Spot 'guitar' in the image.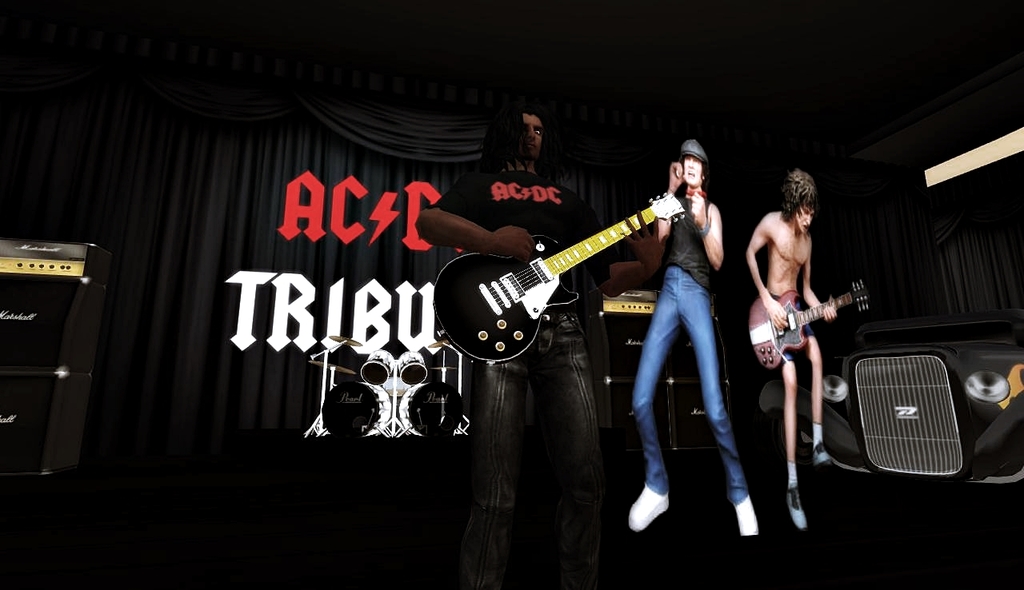
'guitar' found at crop(438, 183, 684, 370).
